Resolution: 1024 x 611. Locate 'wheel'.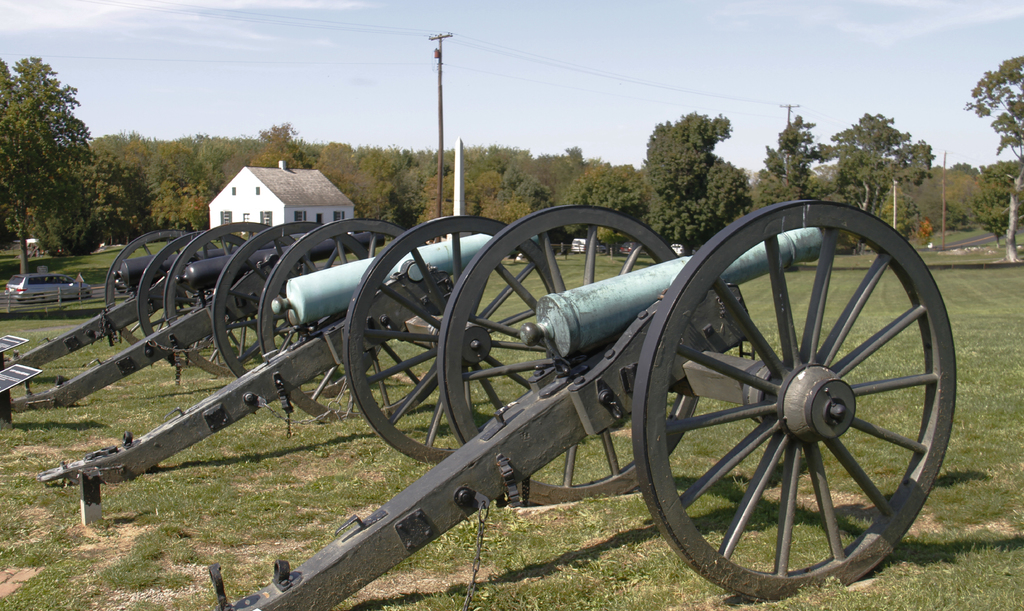
257, 212, 444, 423.
